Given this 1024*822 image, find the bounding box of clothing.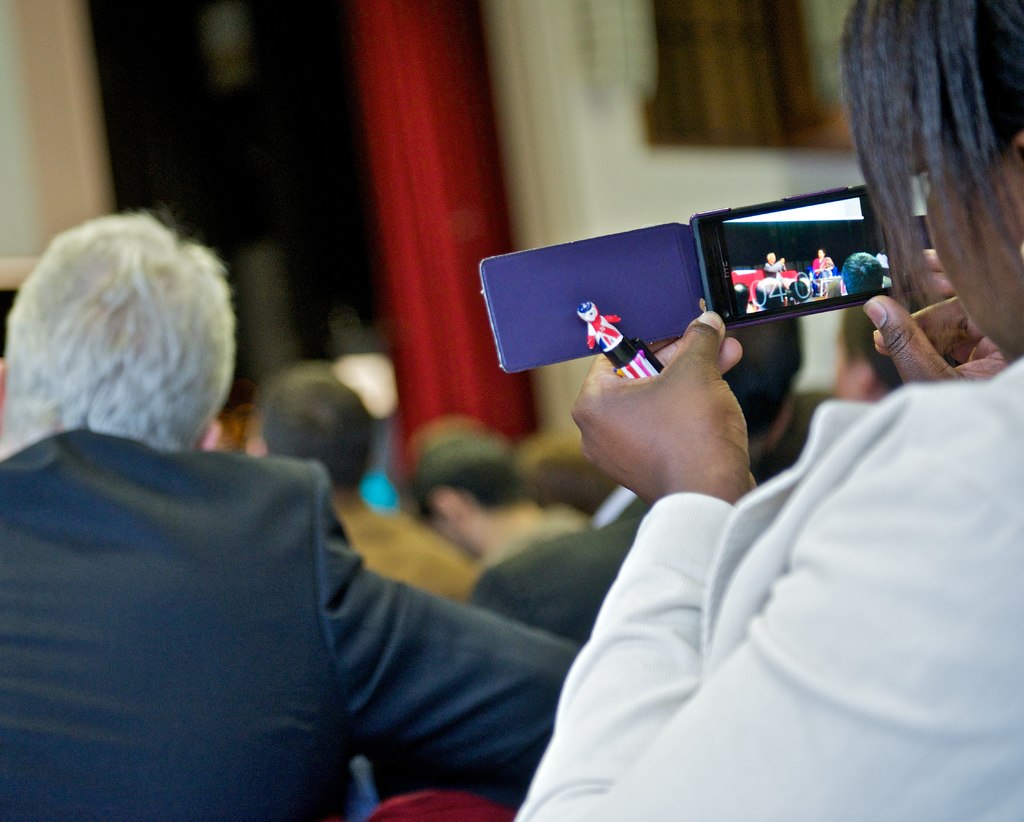
[762, 259, 781, 281].
